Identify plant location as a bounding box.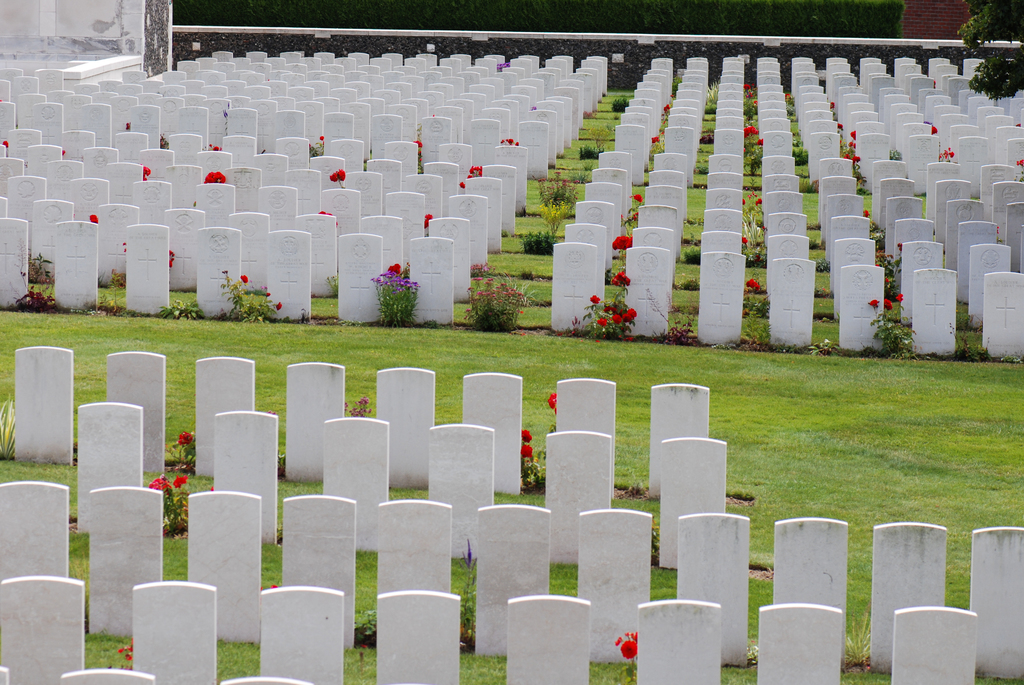
x1=704 y1=112 x2=720 y2=136.
